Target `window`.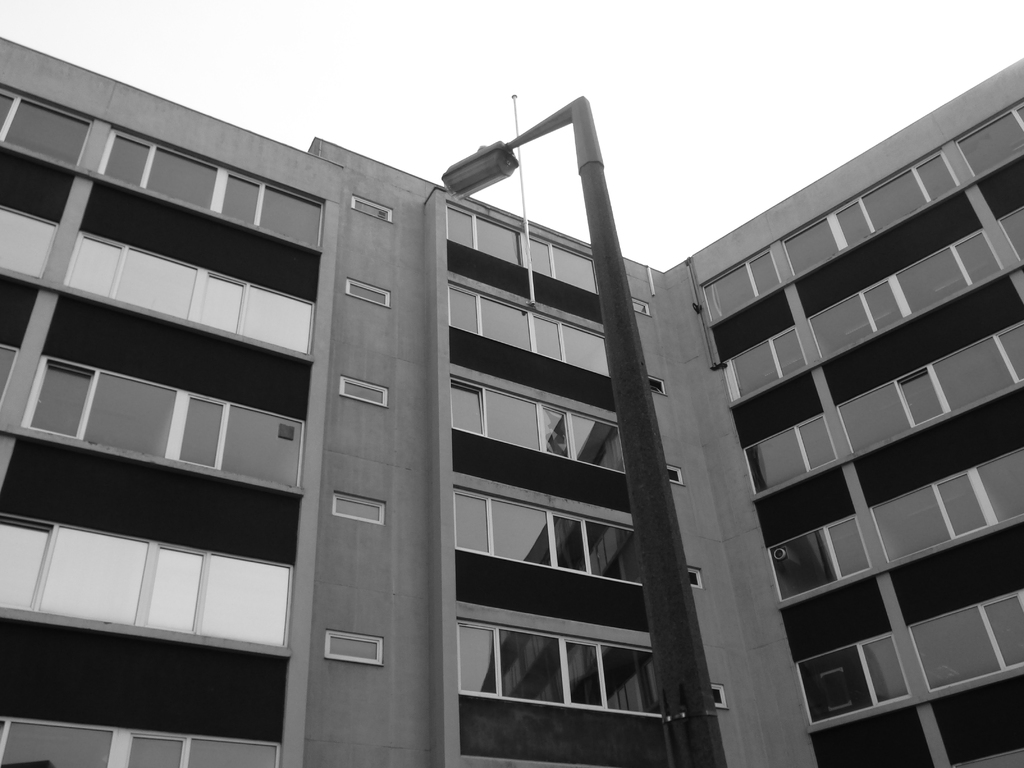
Target region: detection(664, 472, 687, 486).
